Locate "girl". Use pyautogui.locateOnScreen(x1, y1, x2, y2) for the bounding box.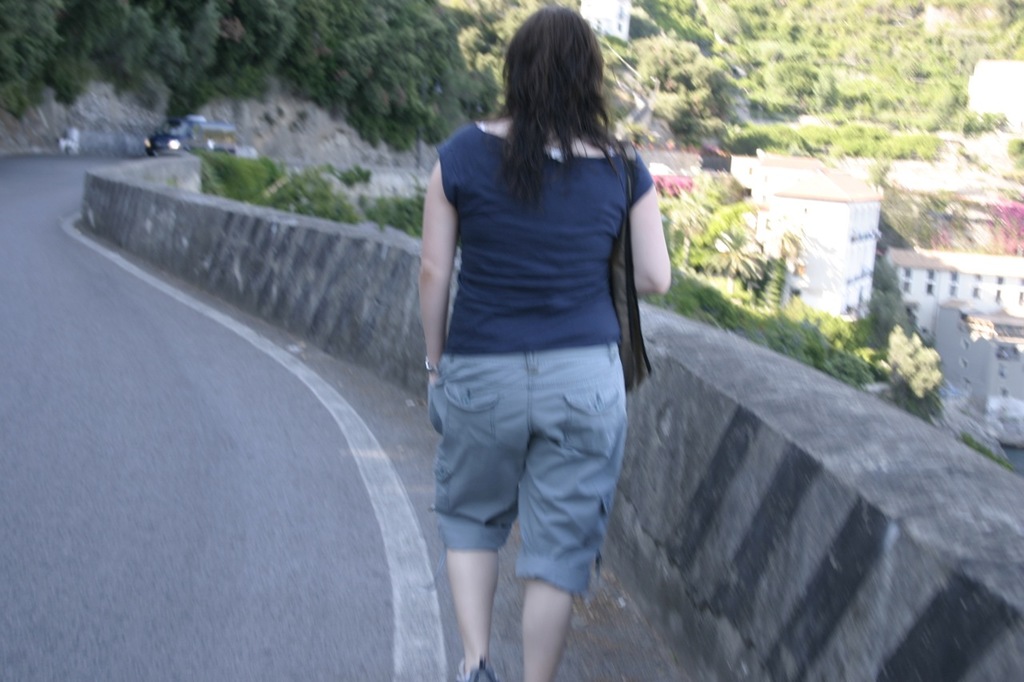
pyautogui.locateOnScreen(423, 3, 676, 681).
